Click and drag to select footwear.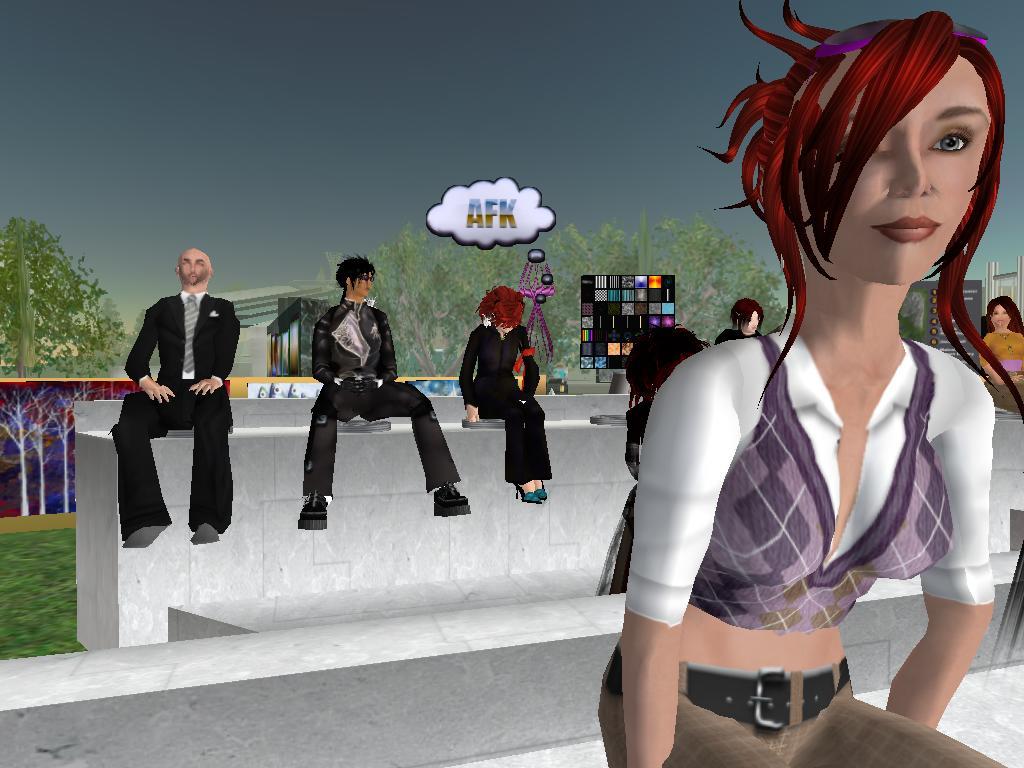
Selection: [x1=433, y1=480, x2=474, y2=518].
